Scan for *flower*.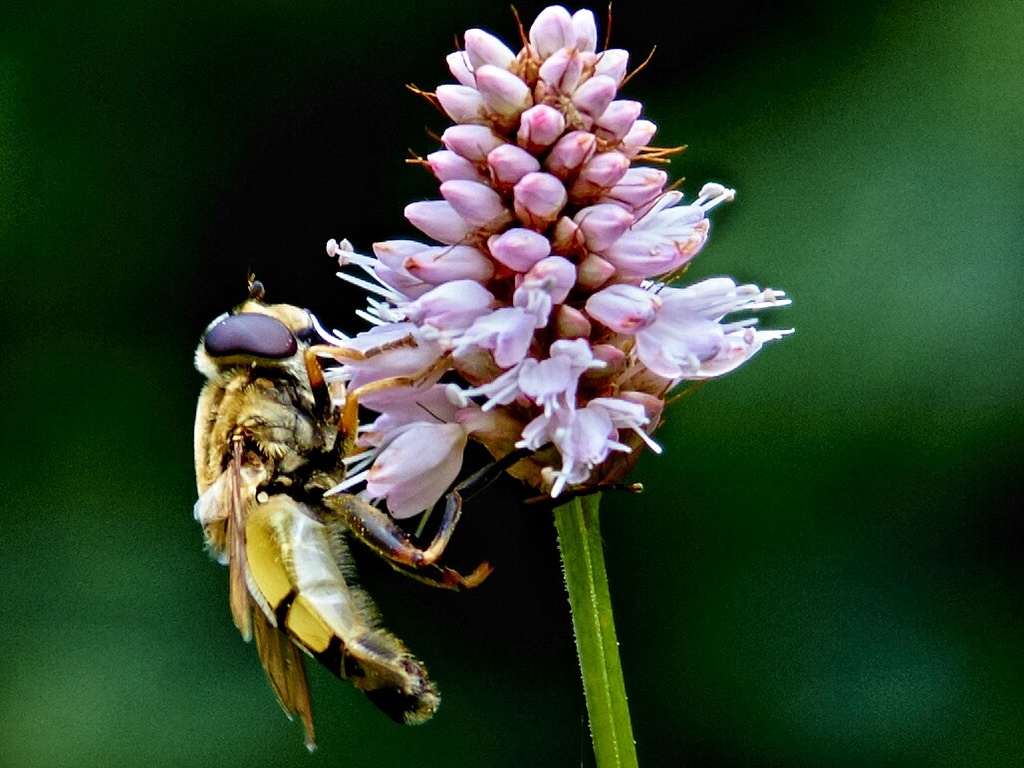
Scan result: Rect(358, 422, 466, 521).
